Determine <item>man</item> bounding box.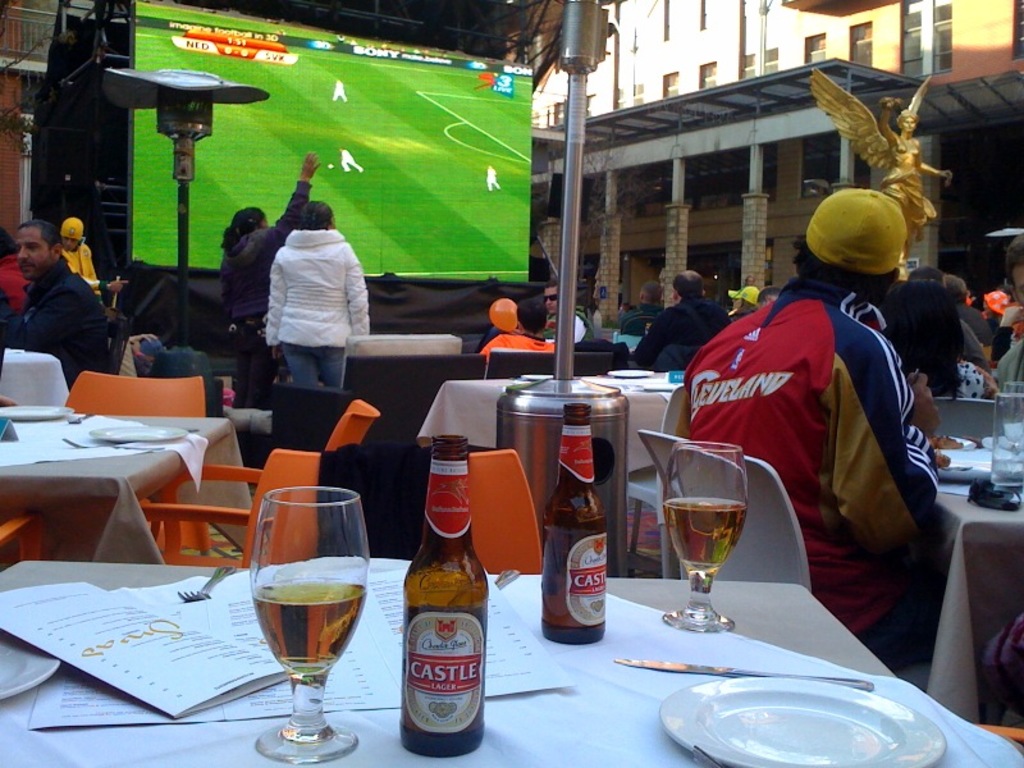
Determined: region(484, 161, 498, 192).
